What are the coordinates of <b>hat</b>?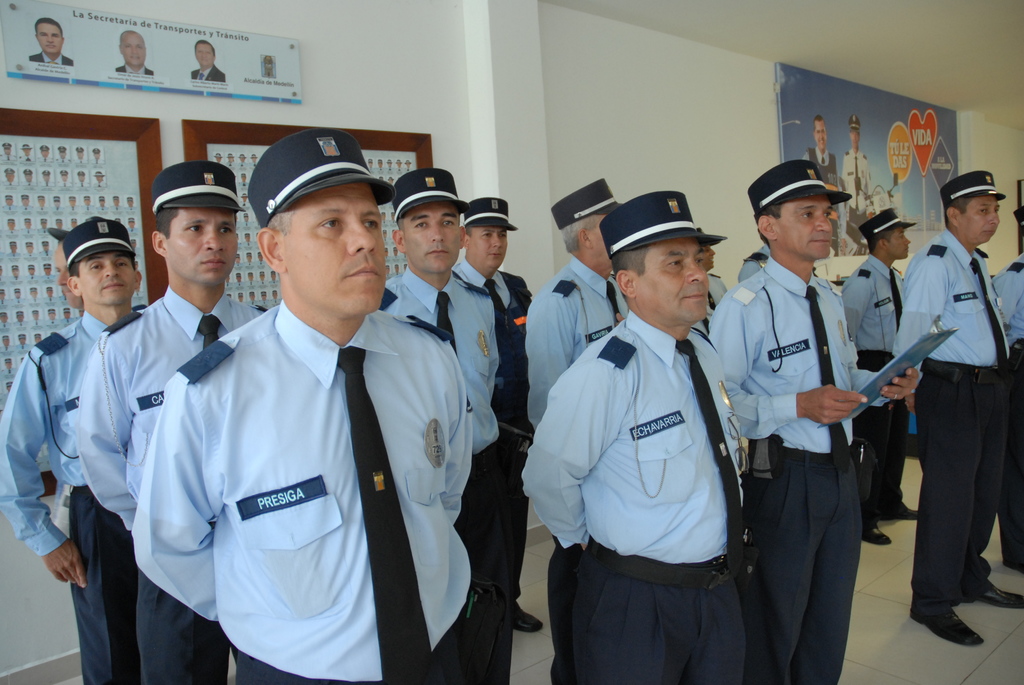
(left=388, top=171, right=465, bottom=219).
